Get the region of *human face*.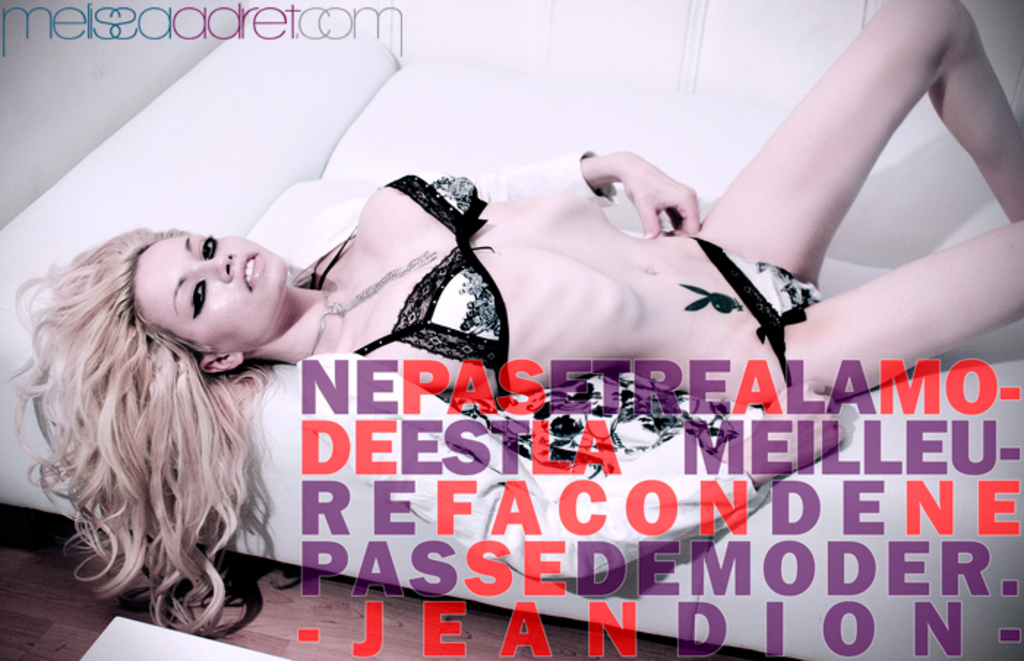
(111, 216, 287, 354).
